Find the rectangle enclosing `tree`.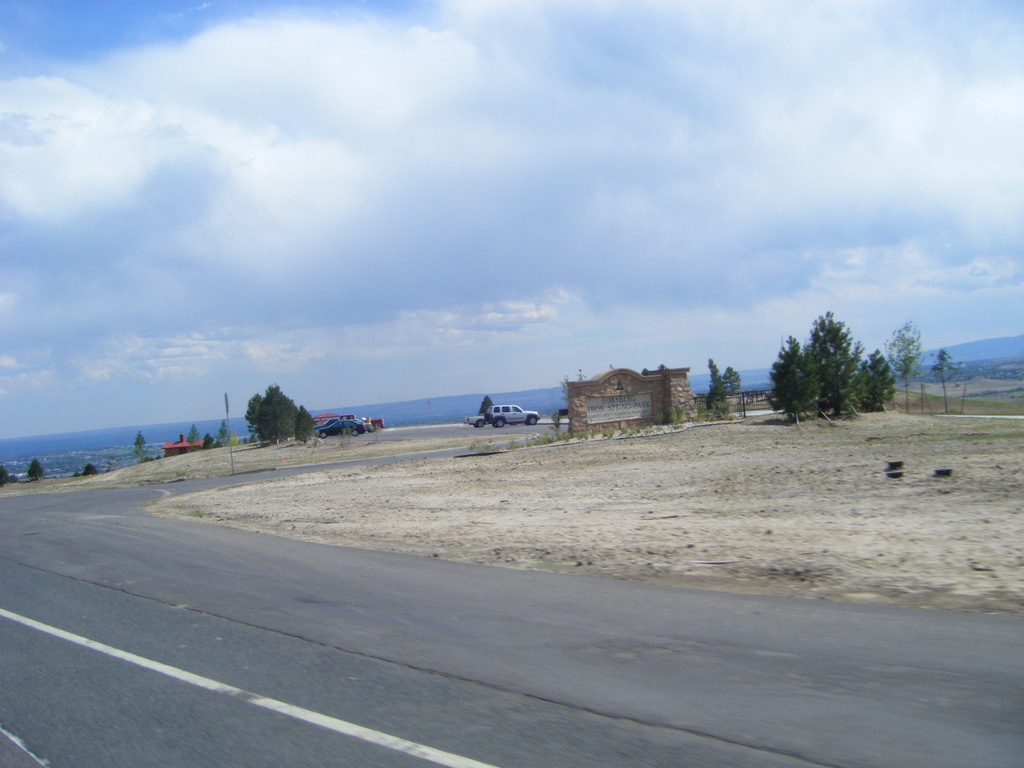
{"left": 773, "top": 333, "right": 826, "bottom": 422}.
